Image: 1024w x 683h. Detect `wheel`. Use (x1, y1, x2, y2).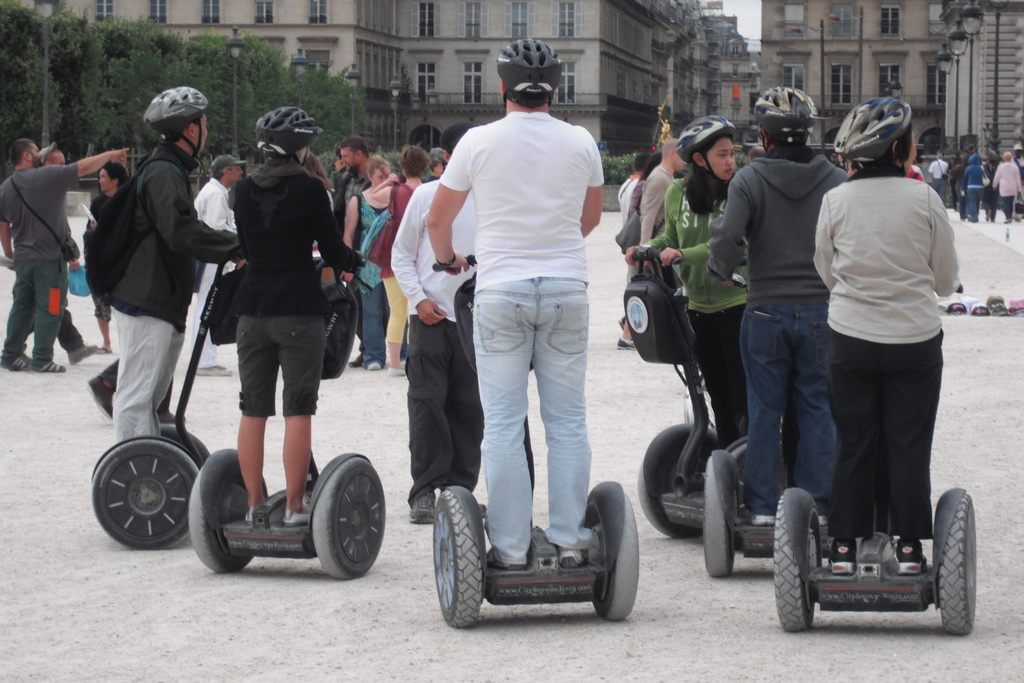
(88, 435, 184, 552).
